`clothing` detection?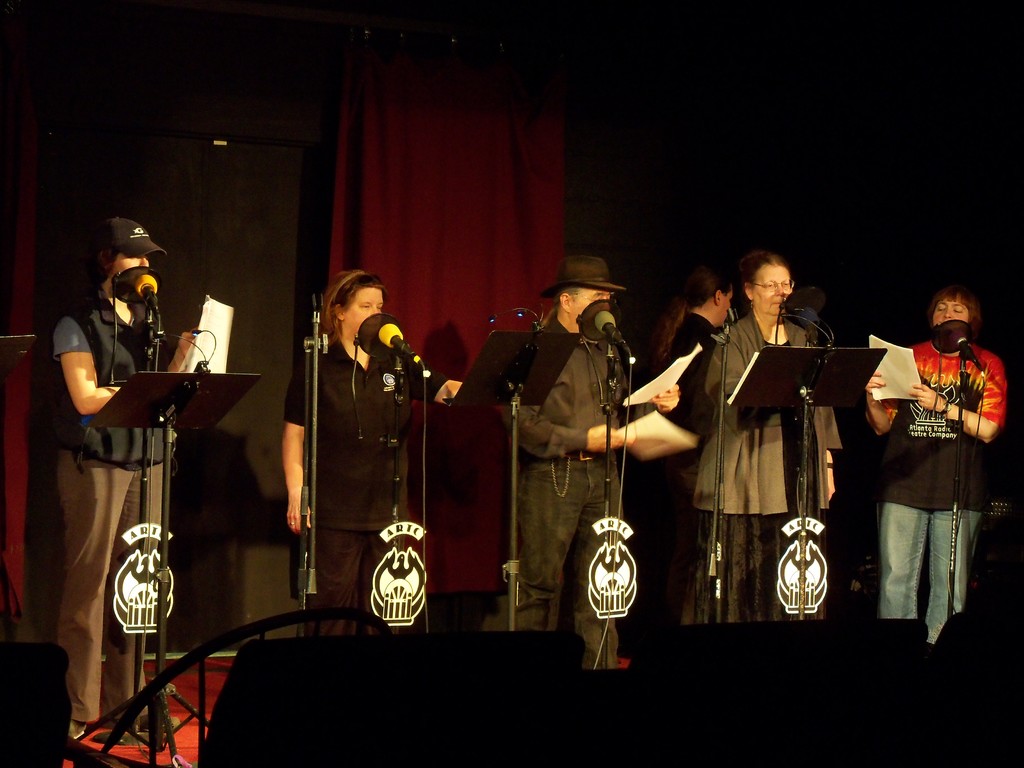
bbox=[666, 312, 727, 626]
